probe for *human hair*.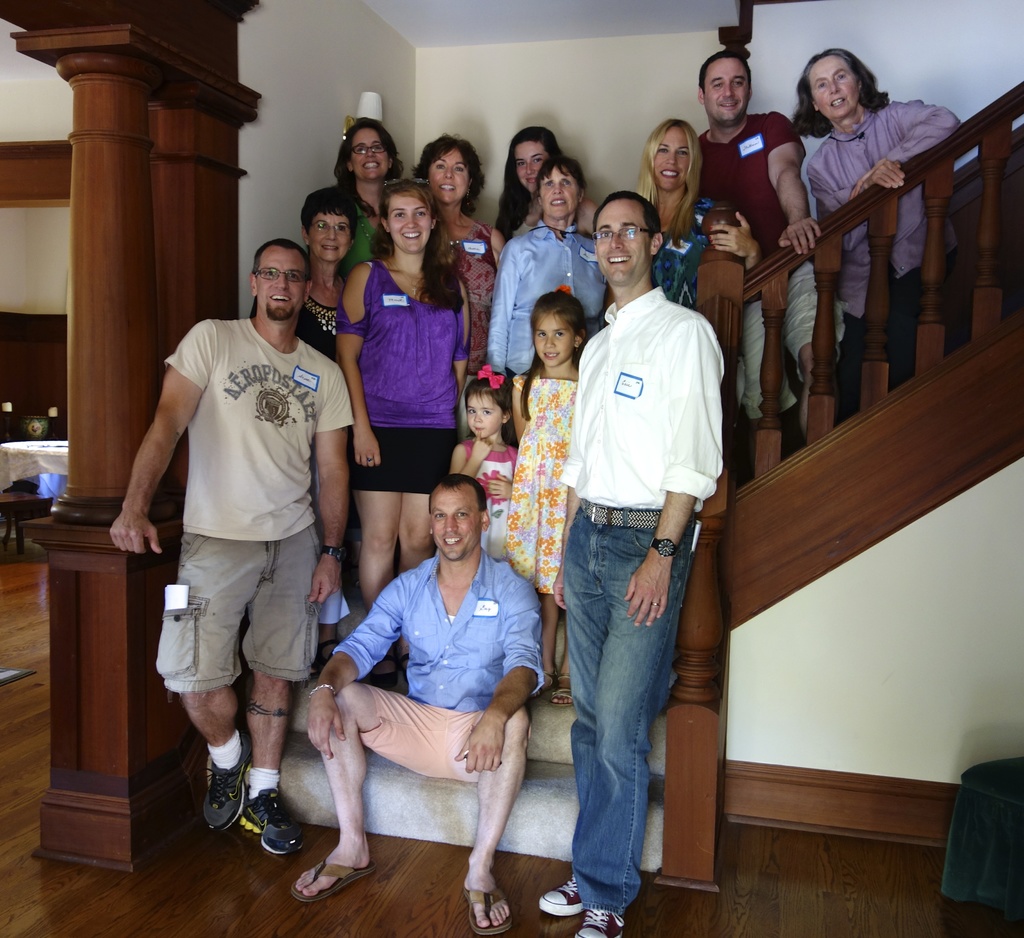
Probe result: <box>634,115,701,248</box>.
